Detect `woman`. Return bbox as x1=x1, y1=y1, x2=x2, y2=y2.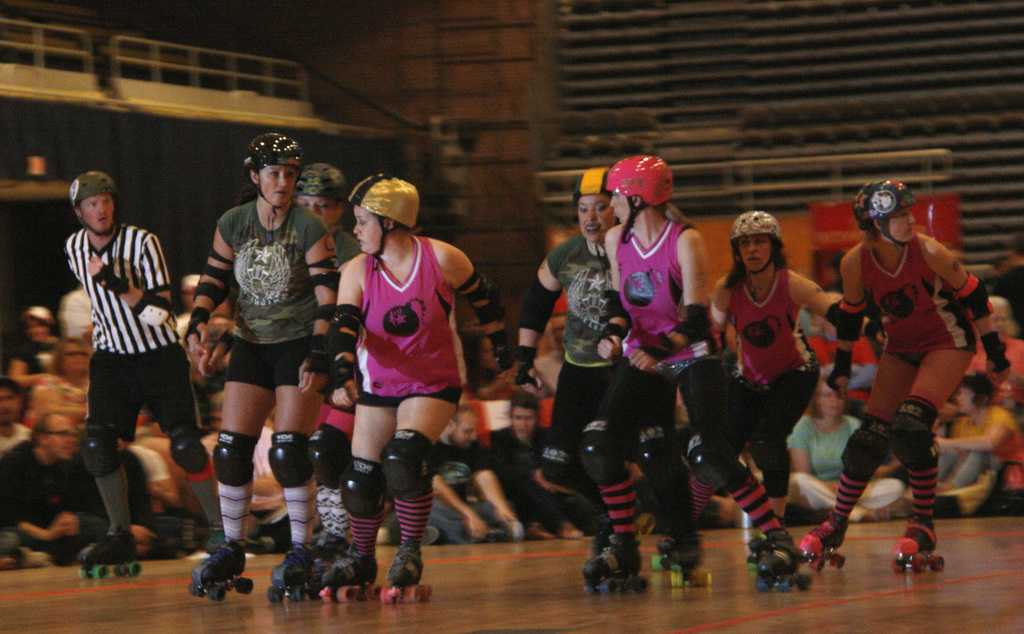
x1=572, y1=150, x2=817, y2=605.
